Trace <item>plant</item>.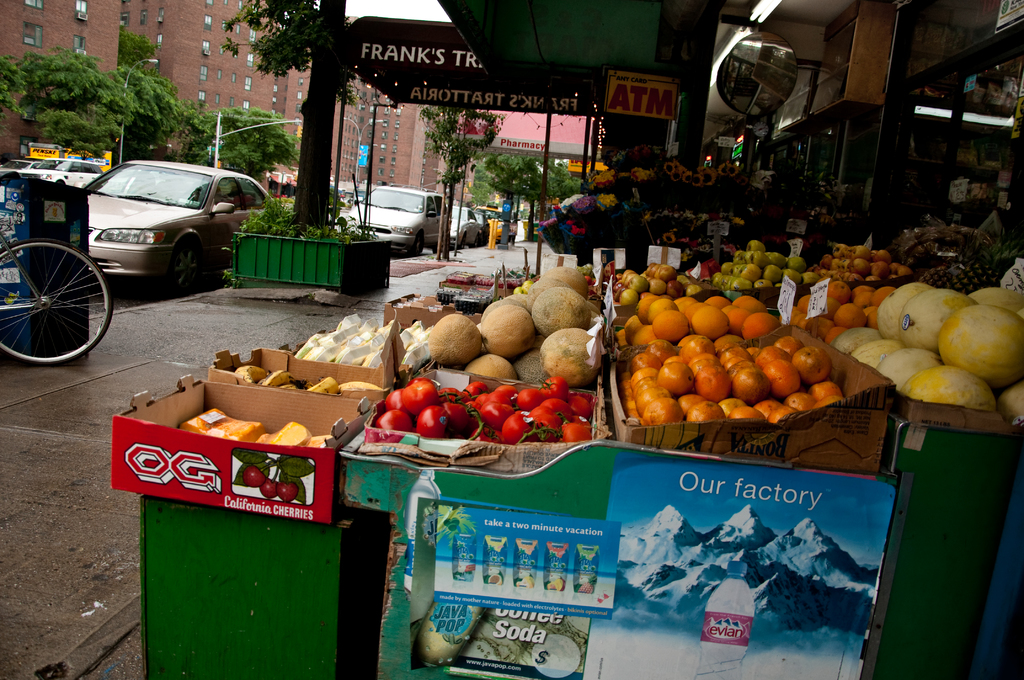
Traced to [335,208,375,249].
